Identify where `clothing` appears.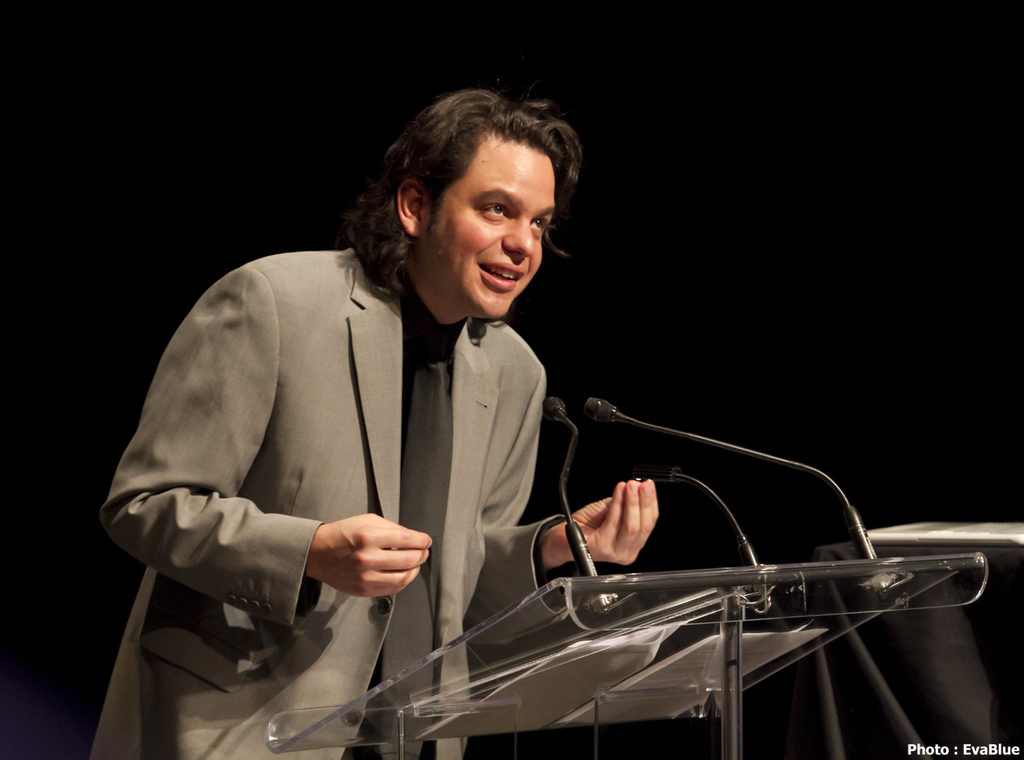
Appears at Rect(117, 212, 599, 712).
